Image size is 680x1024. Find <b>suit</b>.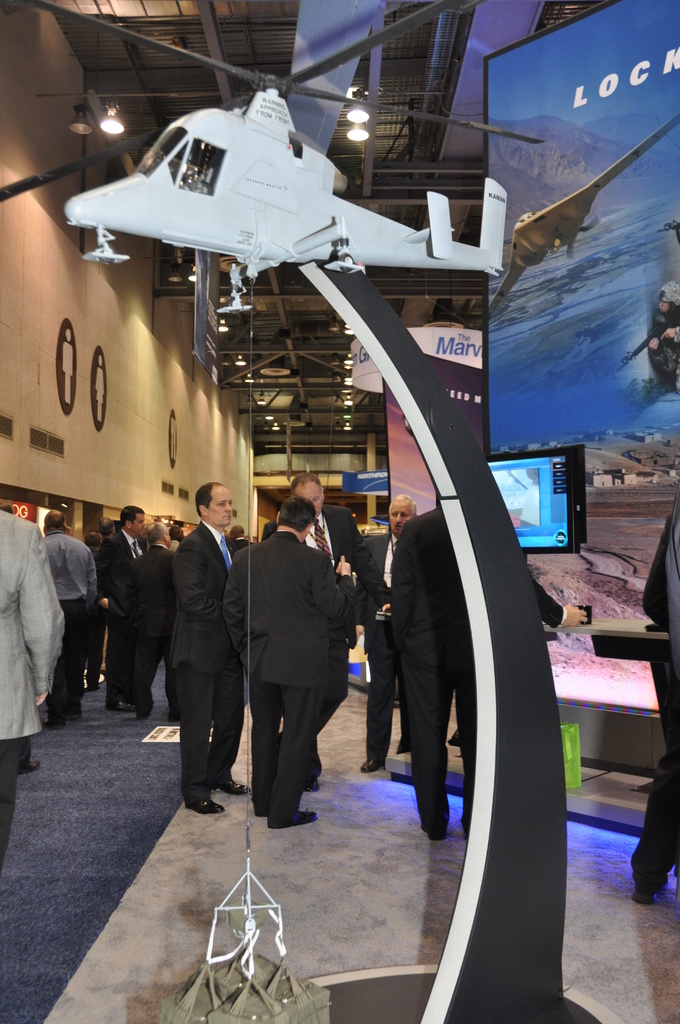
(0,505,69,872).
